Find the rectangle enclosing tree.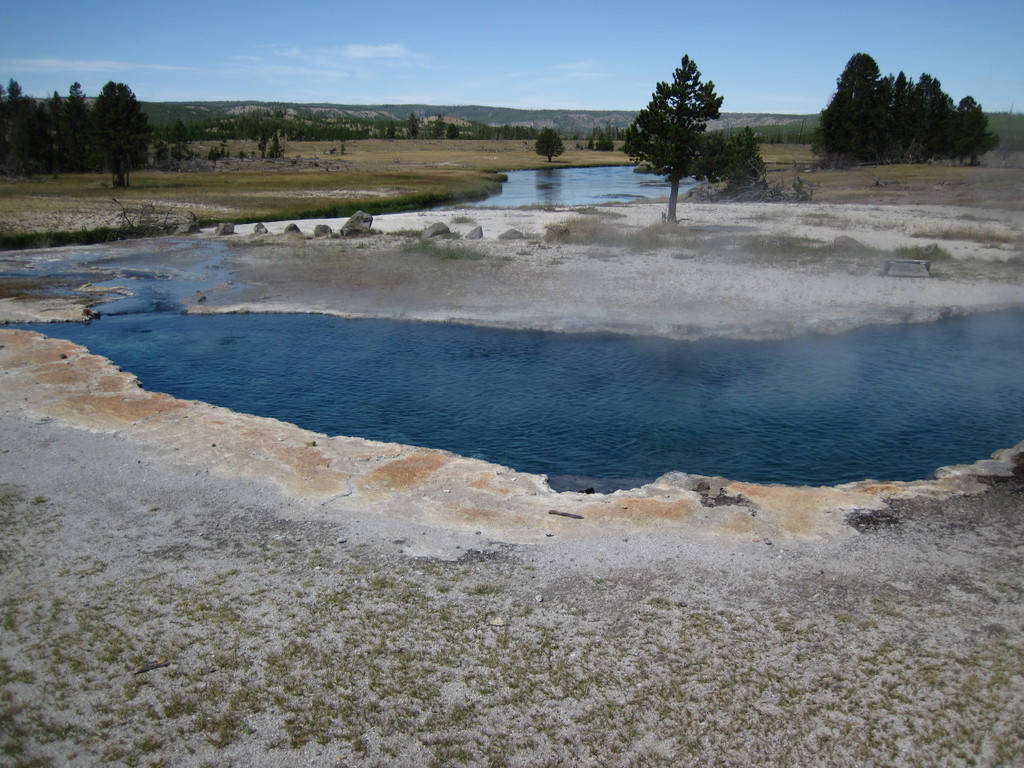
bbox=(0, 78, 138, 190).
